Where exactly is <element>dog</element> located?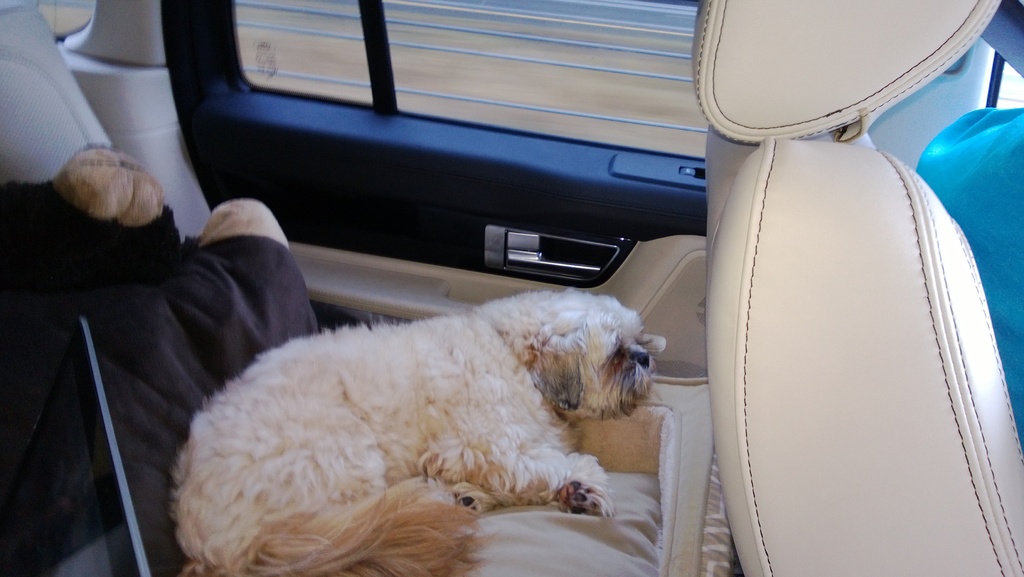
Its bounding box is box(168, 287, 665, 576).
